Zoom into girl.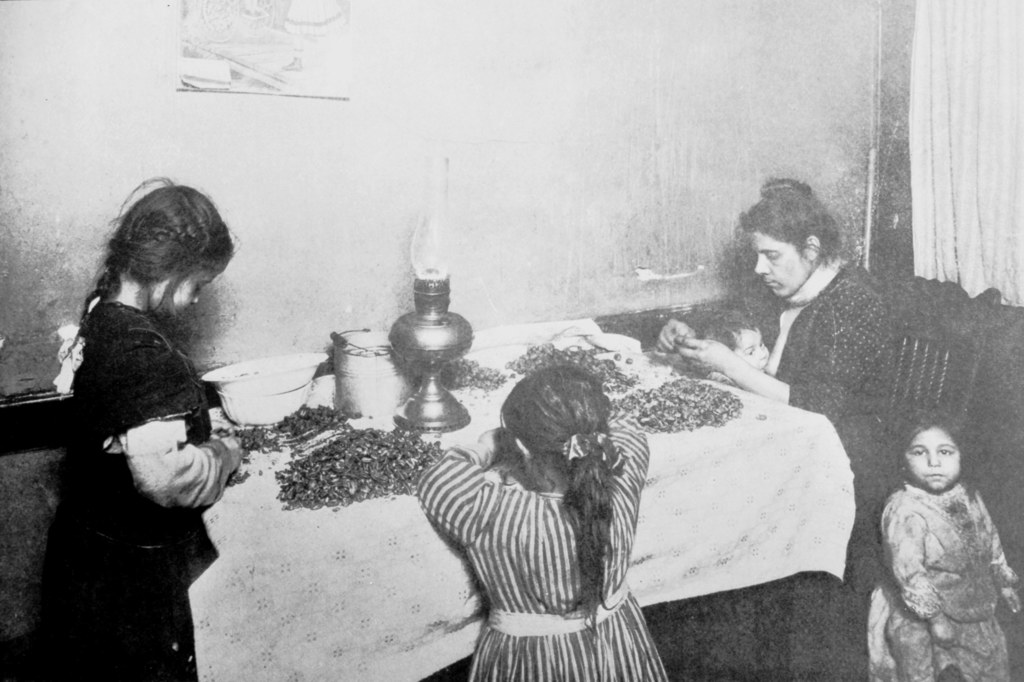
Zoom target: (x1=863, y1=412, x2=1023, y2=681).
